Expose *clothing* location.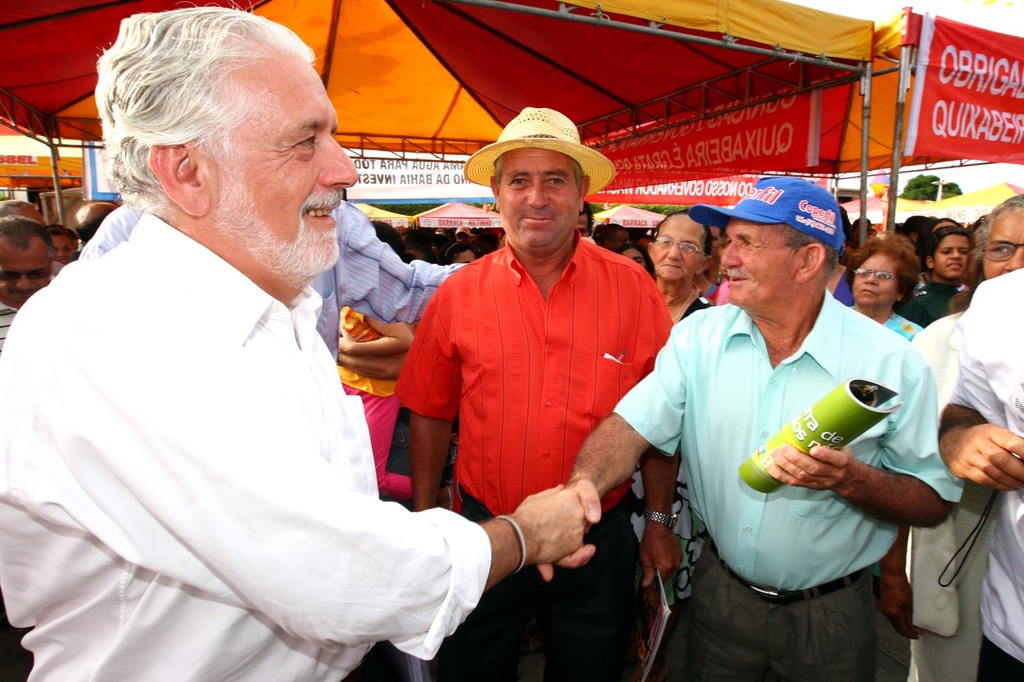
Exposed at rect(911, 317, 1004, 681).
